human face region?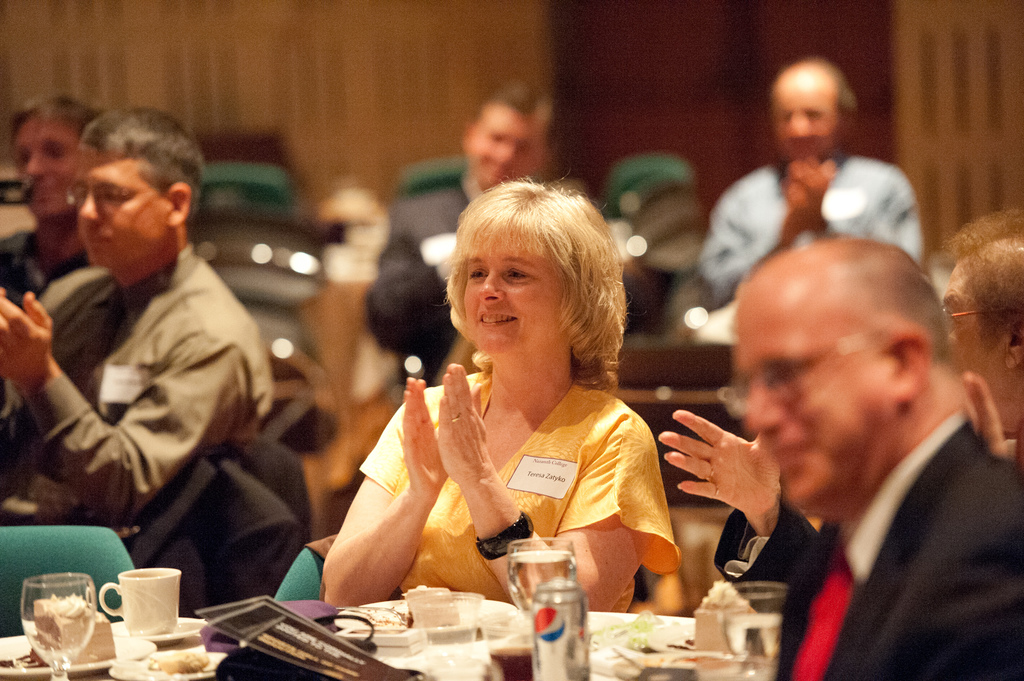
<region>948, 277, 997, 397</region>
